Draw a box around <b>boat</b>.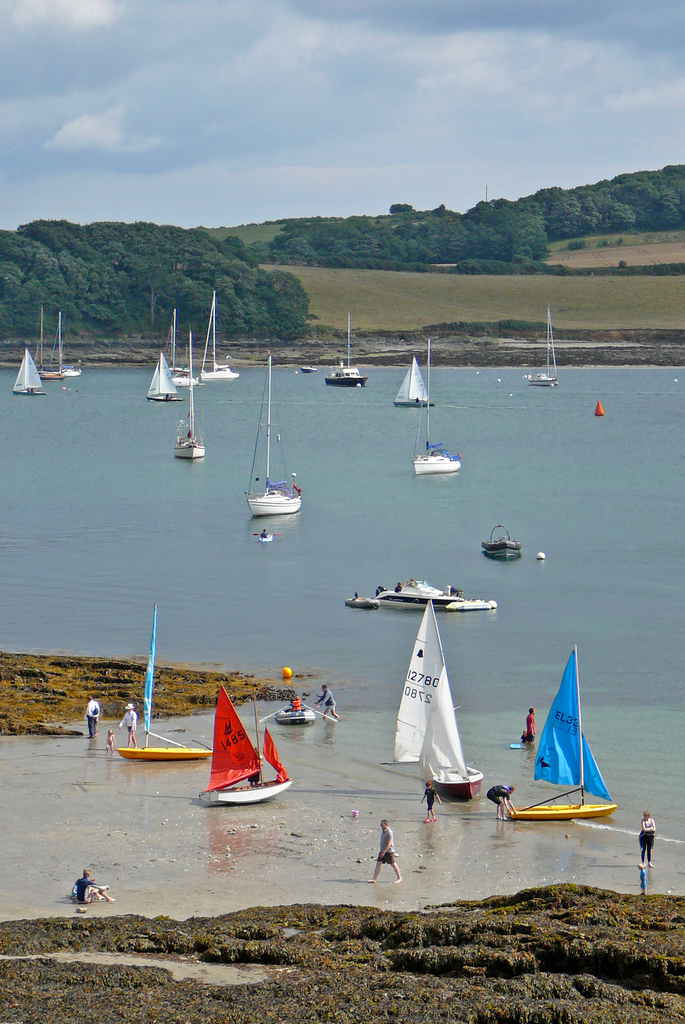
13/348/45/398.
